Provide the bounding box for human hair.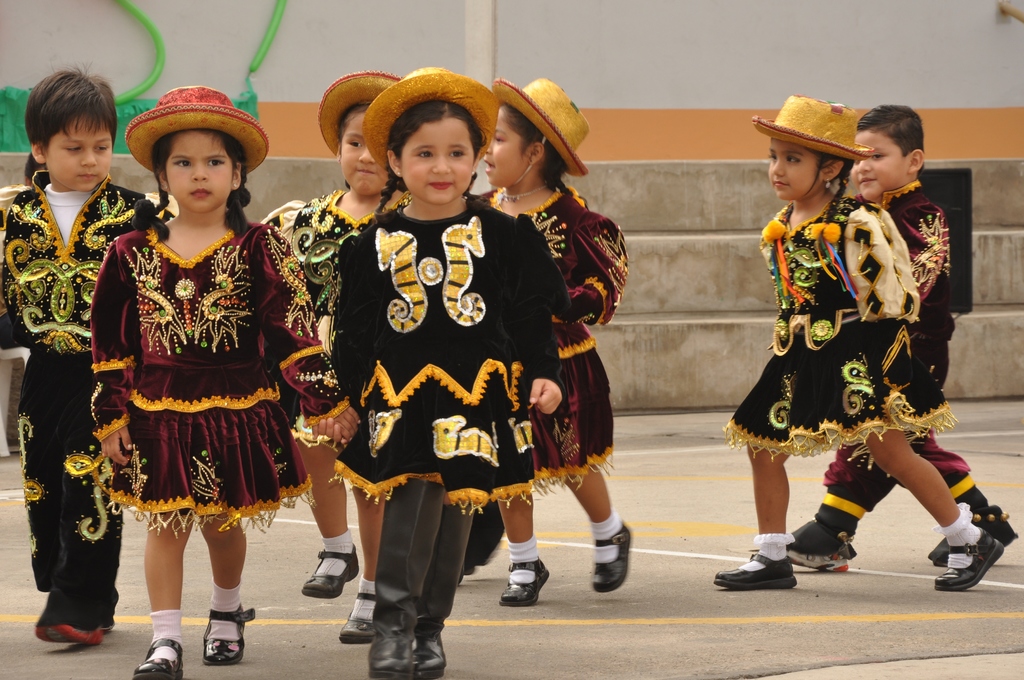
crop(23, 59, 111, 152).
